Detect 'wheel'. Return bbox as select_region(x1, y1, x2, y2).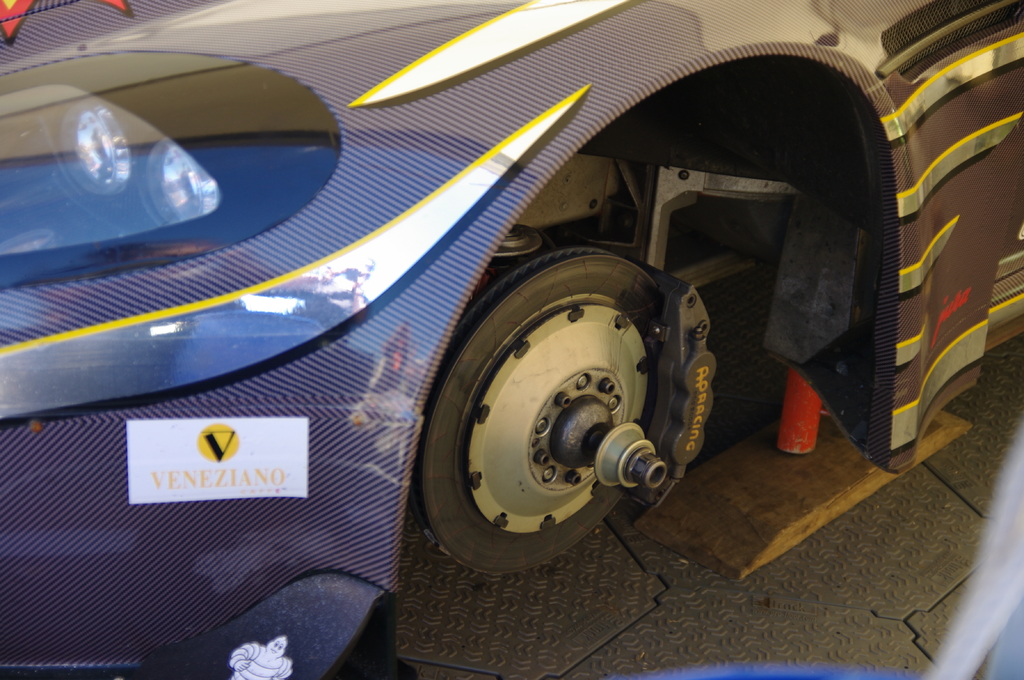
select_region(414, 212, 744, 574).
